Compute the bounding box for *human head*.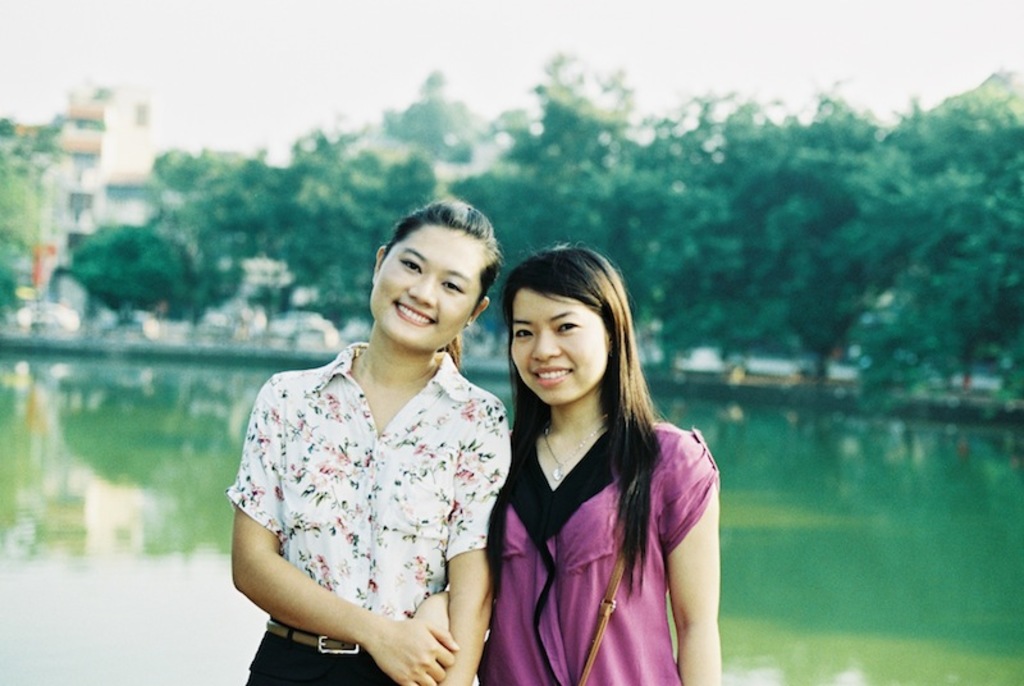
pyautogui.locateOnScreen(494, 239, 634, 390).
